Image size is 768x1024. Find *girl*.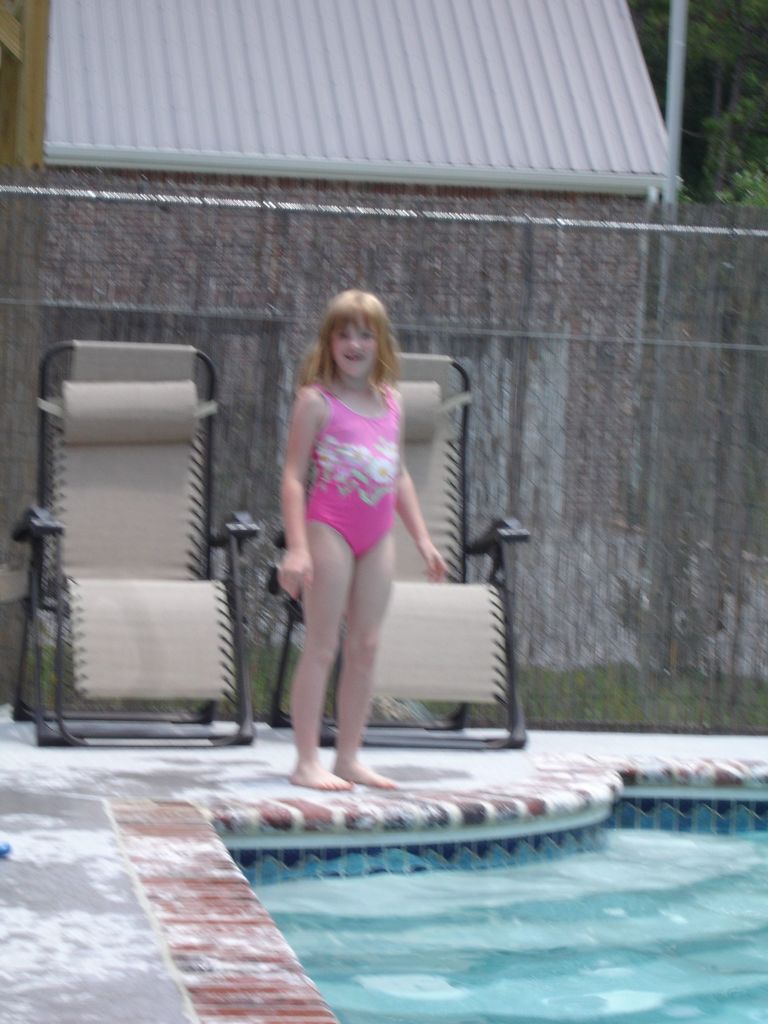
x1=279, y1=290, x2=447, y2=790.
